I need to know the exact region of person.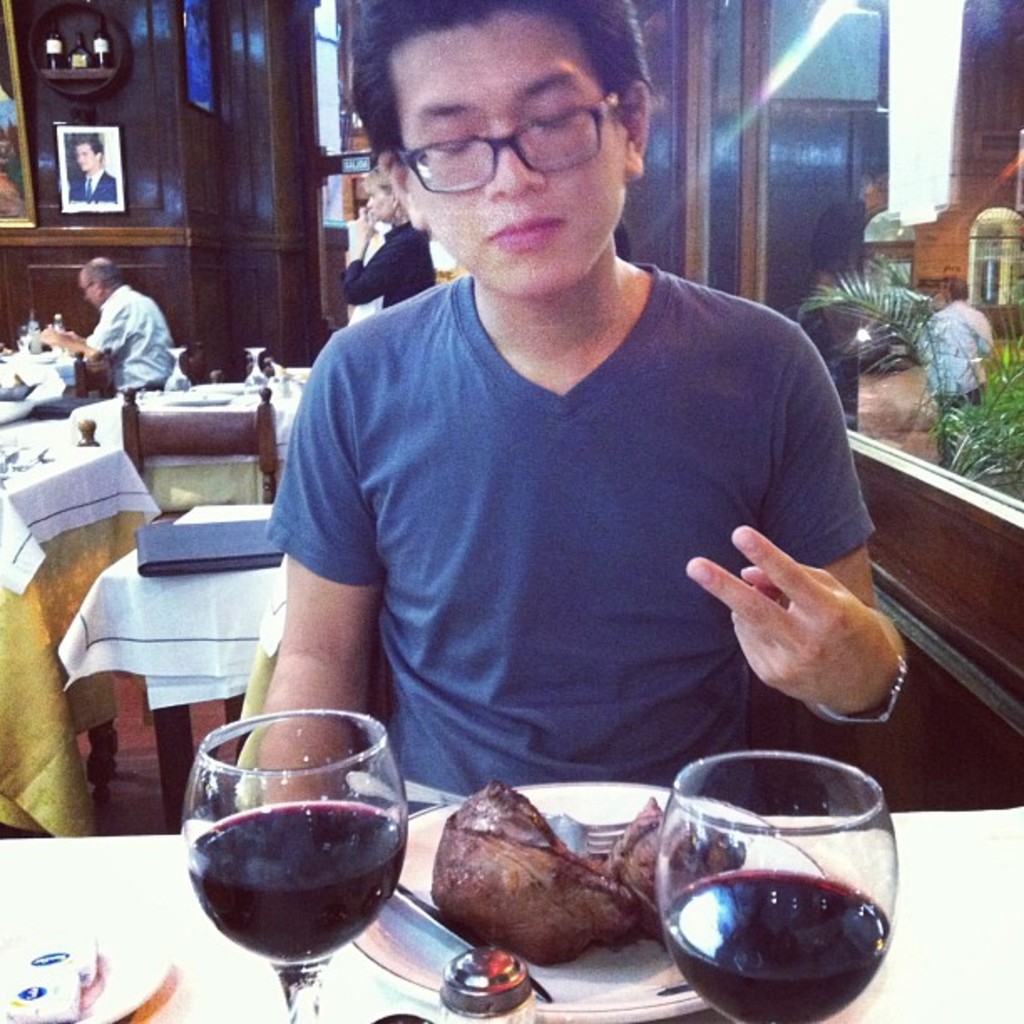
Region: (69,127,124,199).
